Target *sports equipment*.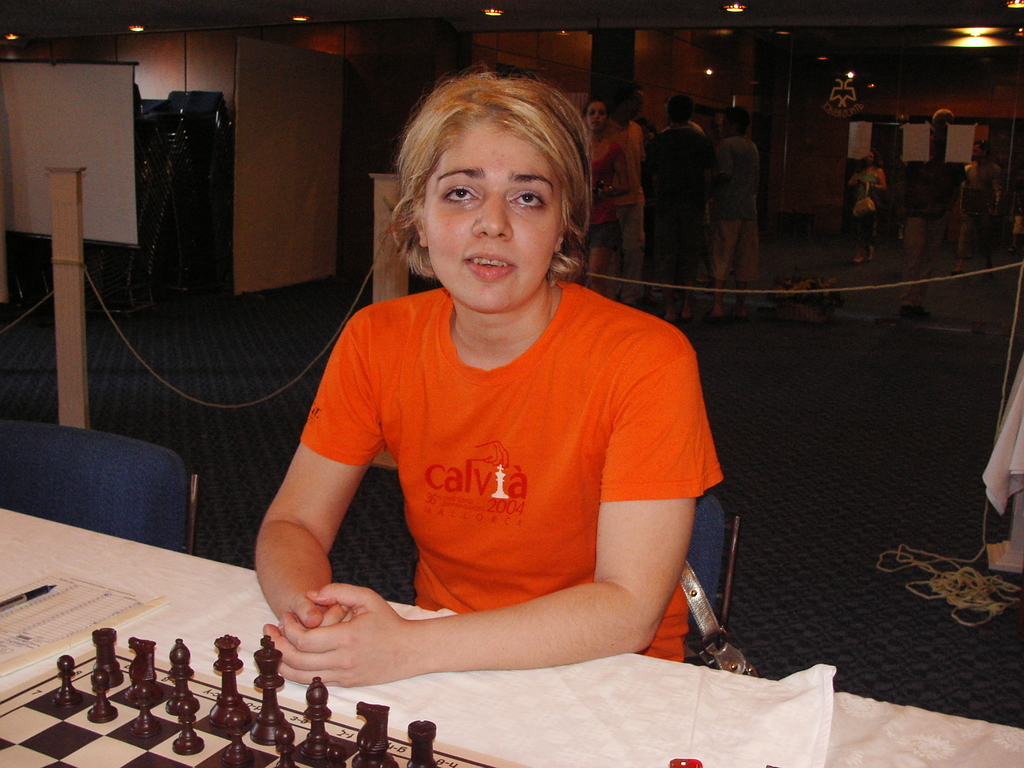
Target region: rect(0, 630, 529, 767).
